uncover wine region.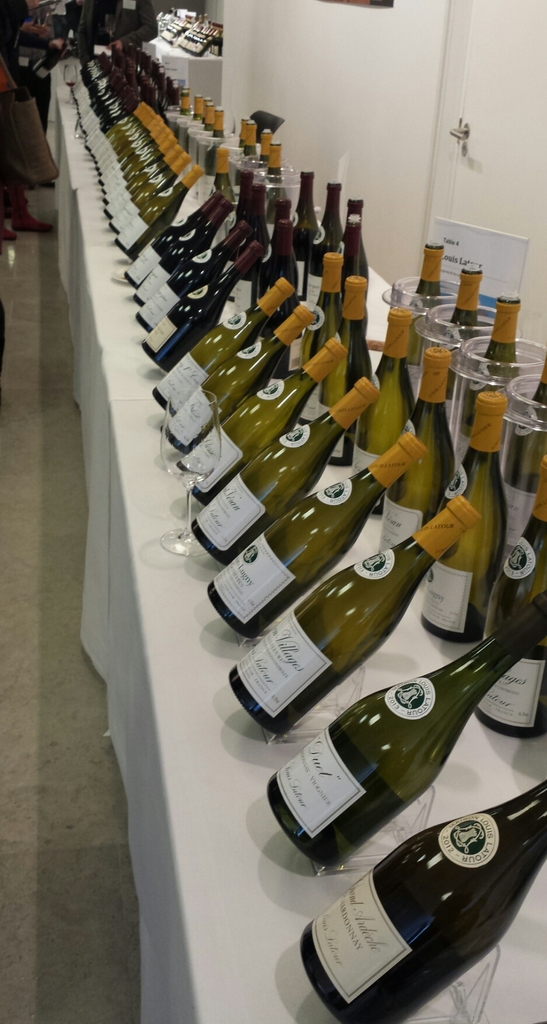
Uncovered: (left=268, top=598, right=546, bottom=868).
